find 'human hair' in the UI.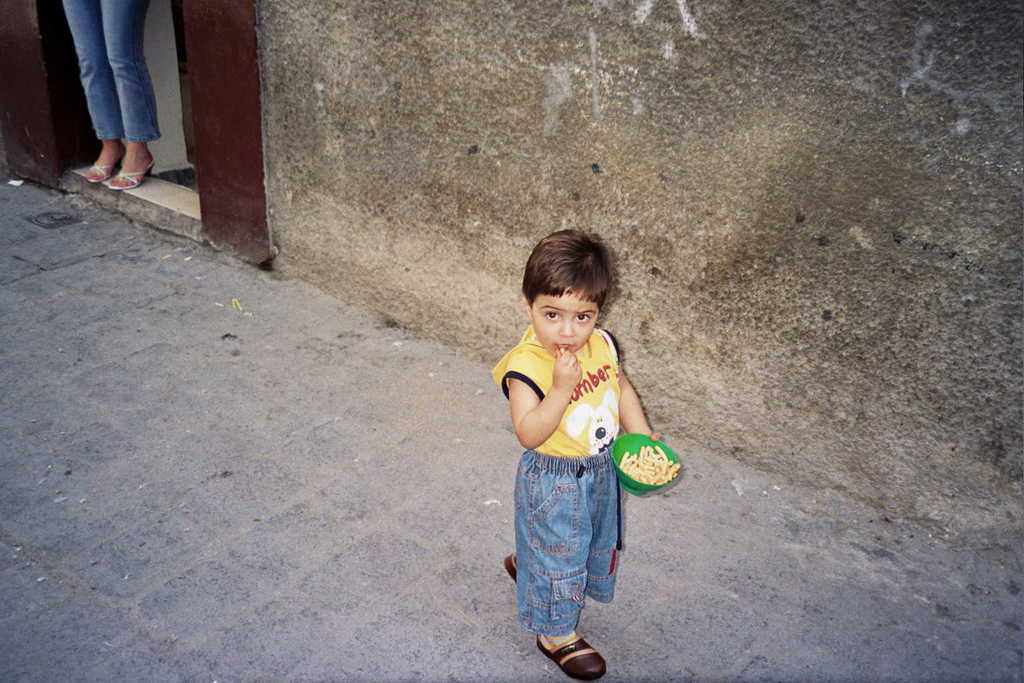
UI element at bbox(534, 233, 626, 324).
